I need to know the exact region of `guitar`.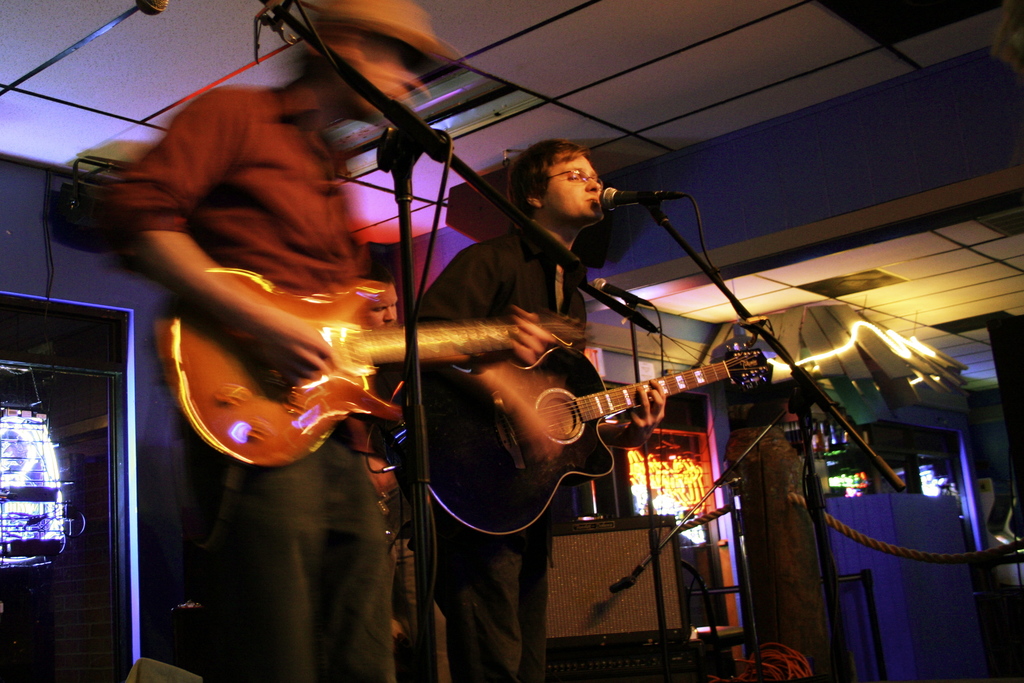
Region: region(152, 277, 601, 472).
